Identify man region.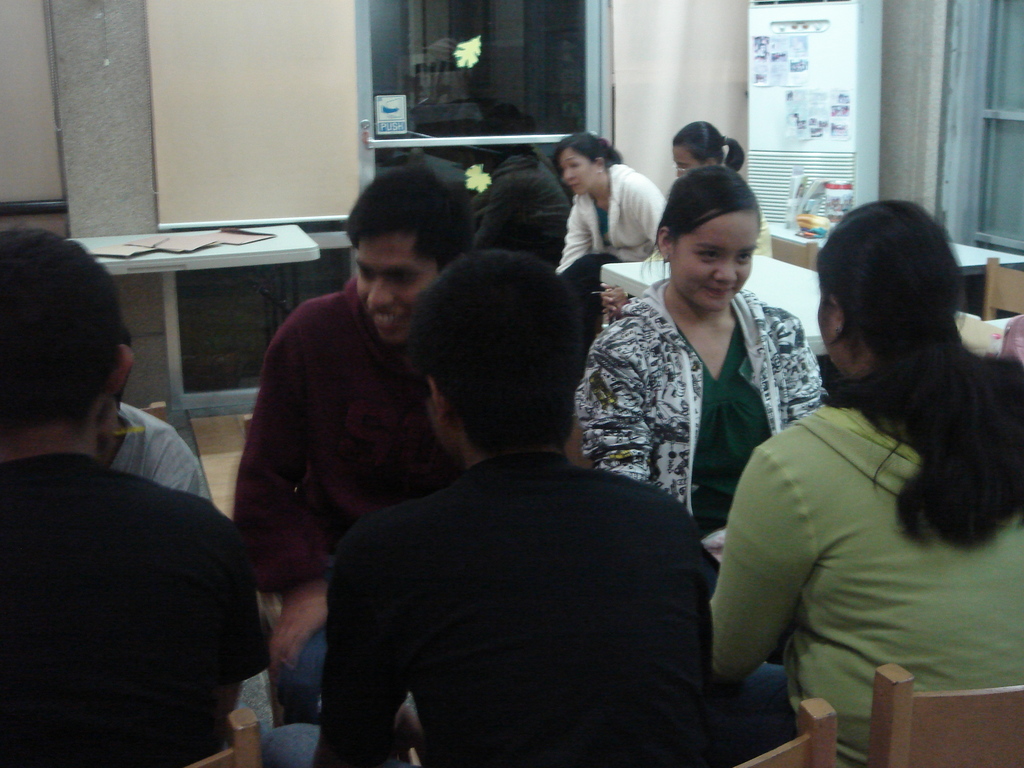
Region: [left=0, top=248, right=257, bottom=751].
